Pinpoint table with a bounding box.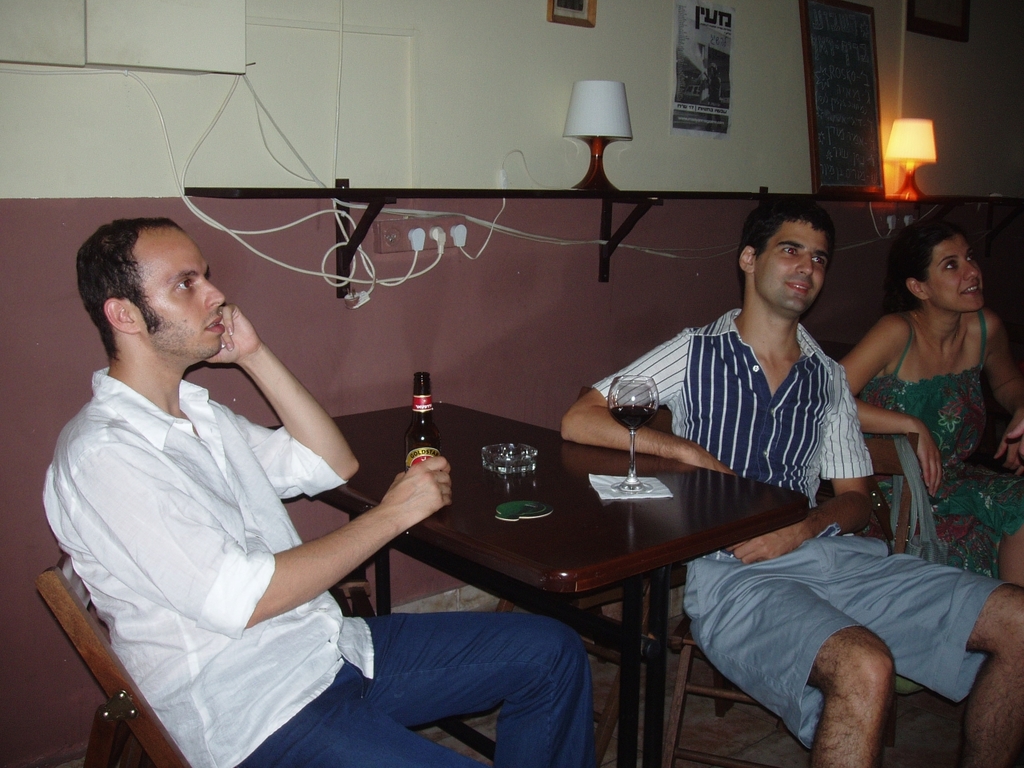
208 386 887 763.
